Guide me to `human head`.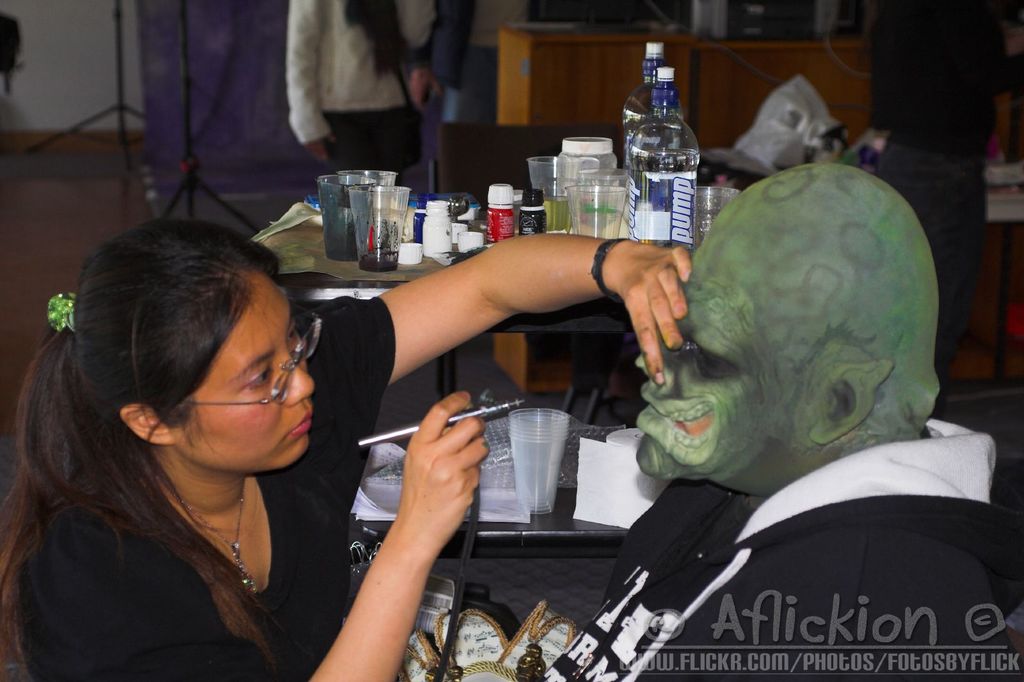
Guidance: crop(630, 161, 943, 502).
